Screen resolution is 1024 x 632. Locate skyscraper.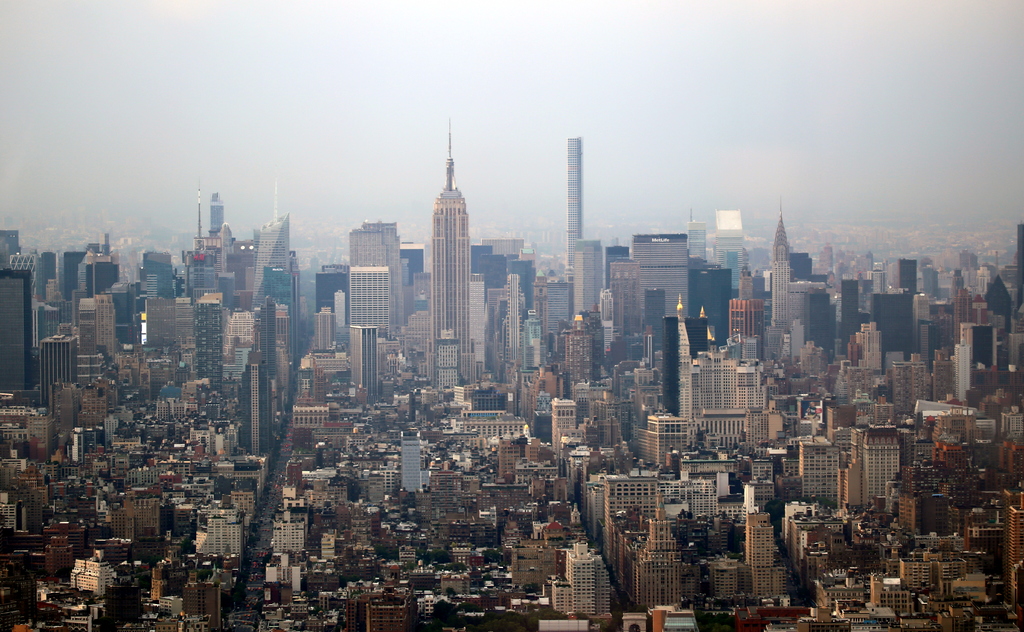
423:113:490:385.
